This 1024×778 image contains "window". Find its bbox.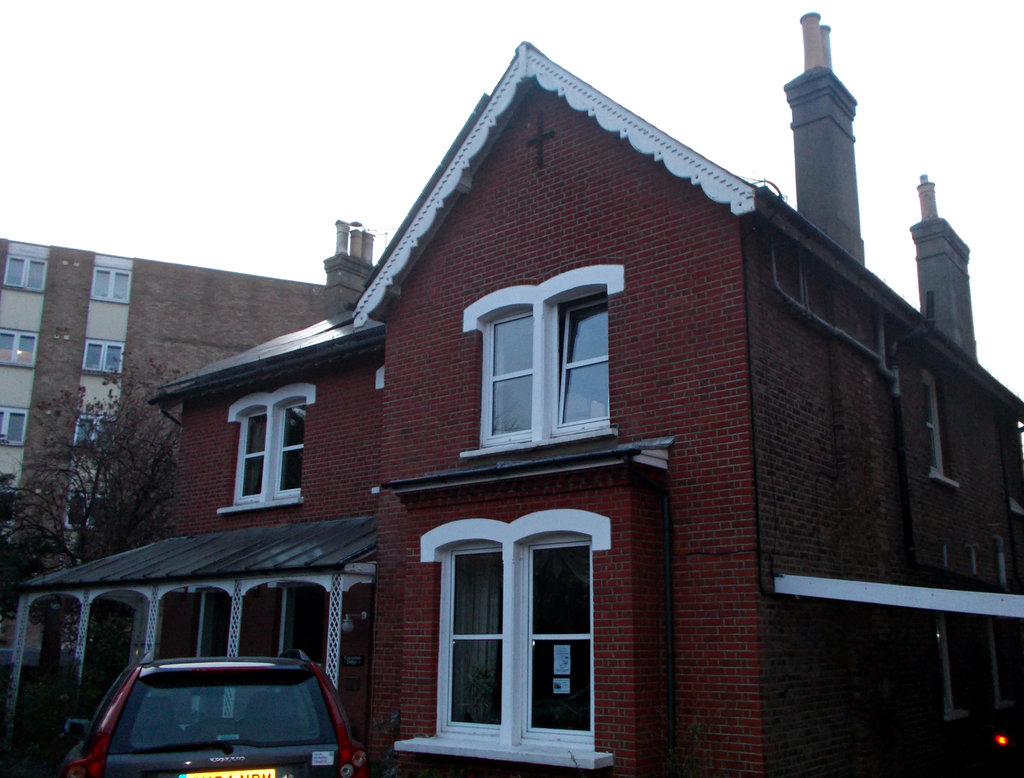
locate(75, 414, 116, 450).
